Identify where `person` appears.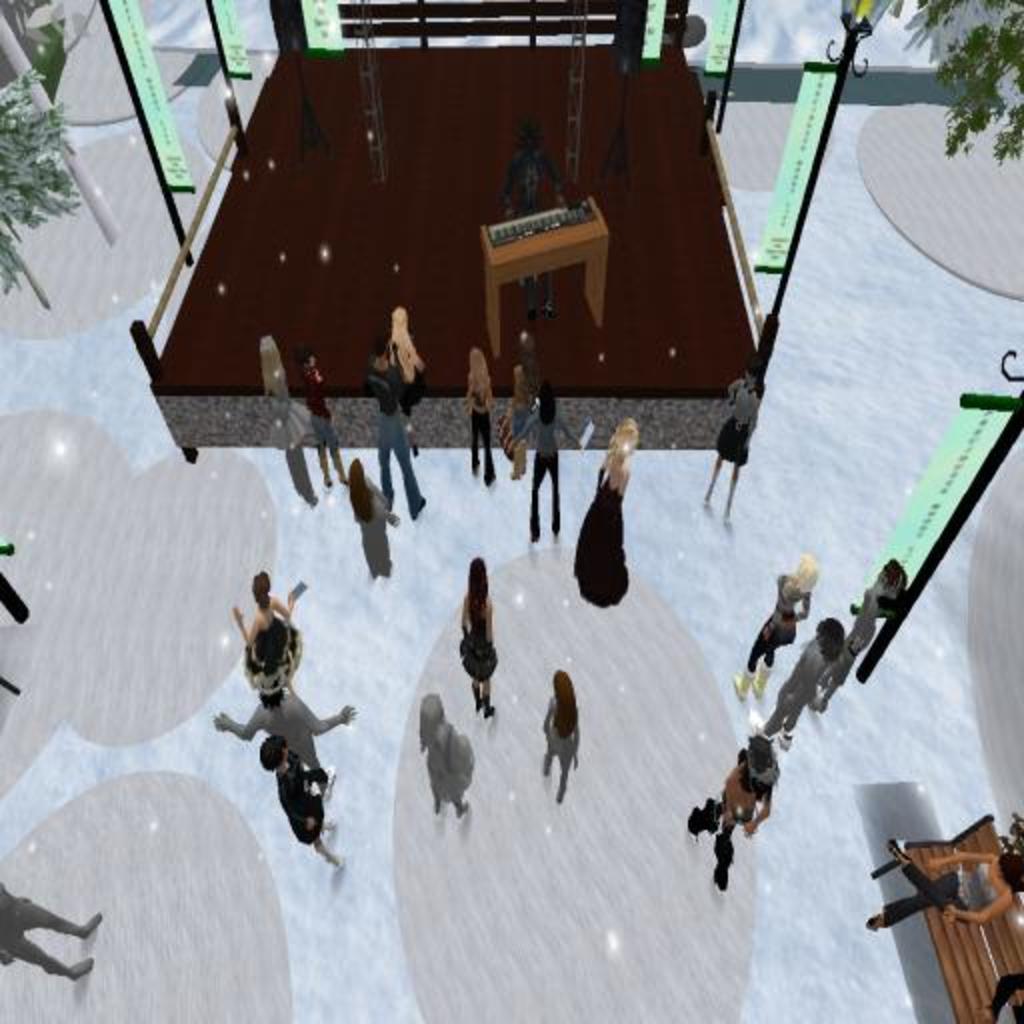
Appears at (496, 114, 570, 324).
